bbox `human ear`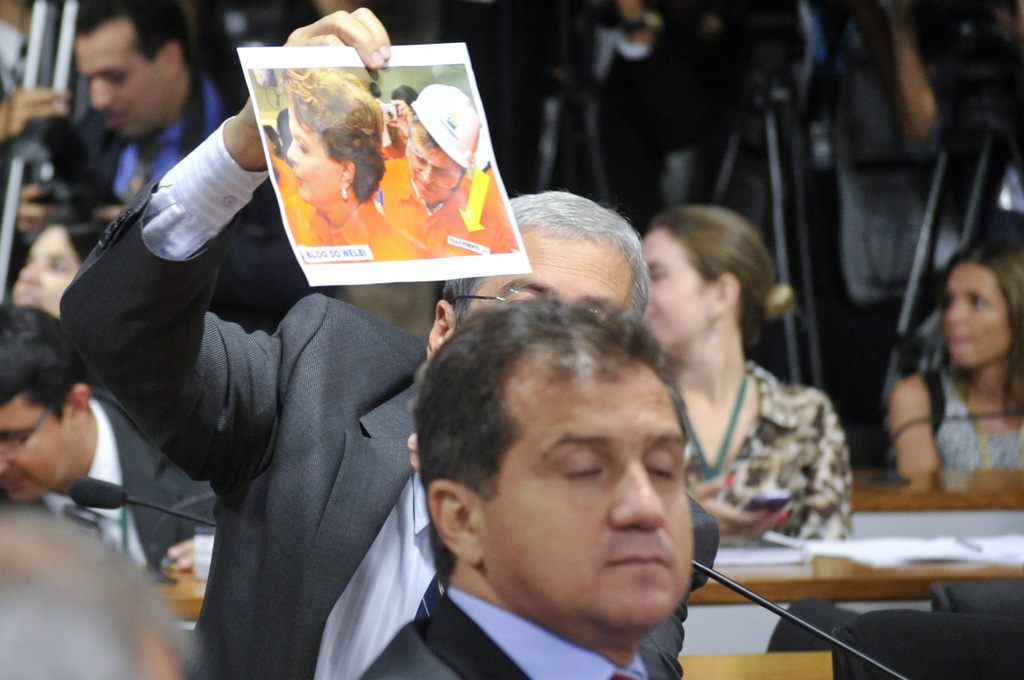
159, 38, 182, 75
